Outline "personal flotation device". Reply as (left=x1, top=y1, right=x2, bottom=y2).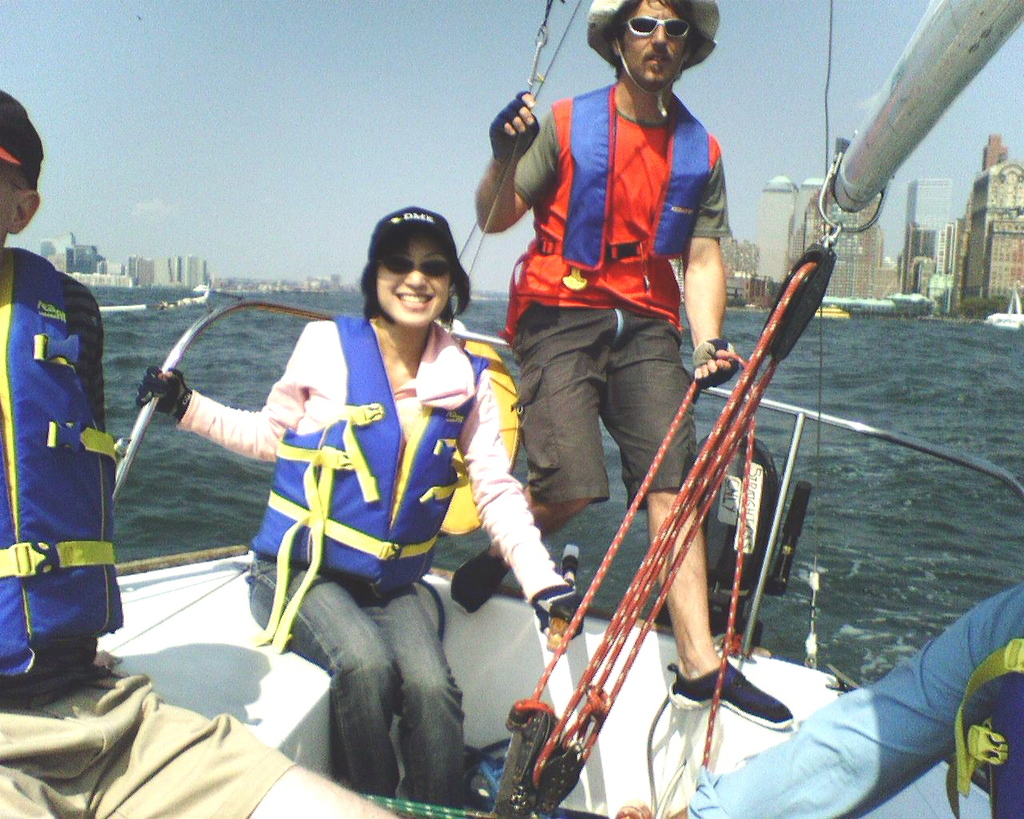
(left=249, top=317, right=487, bottom=652).
